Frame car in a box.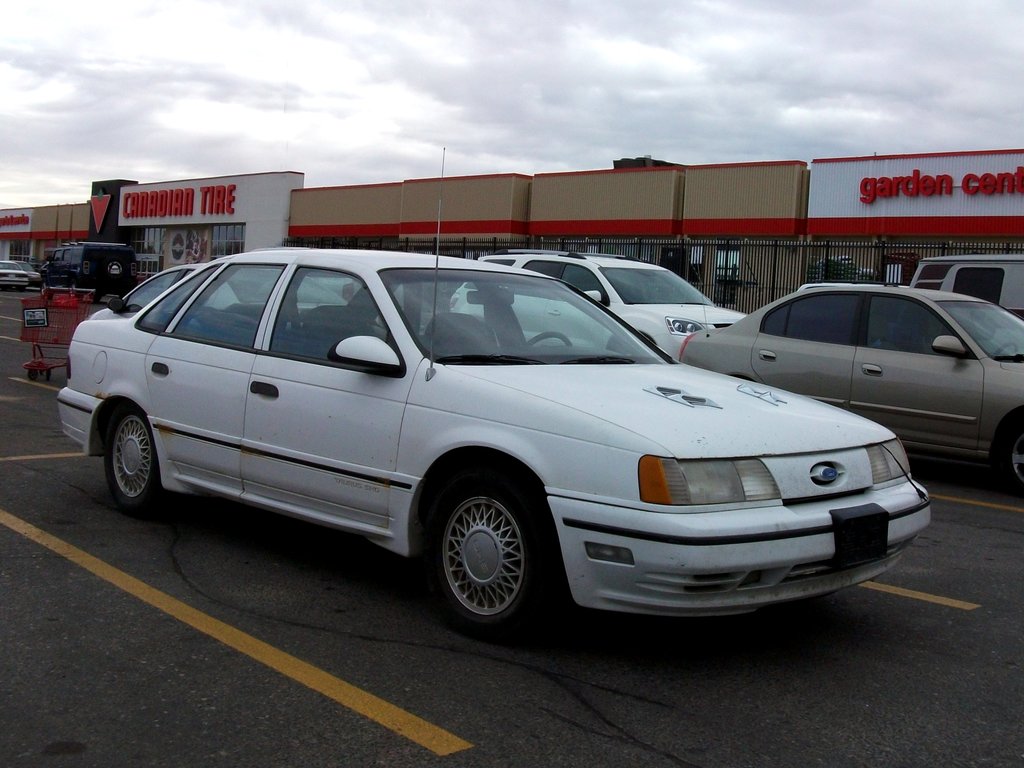
(left=56, top=240, right=929, bottom=626).
